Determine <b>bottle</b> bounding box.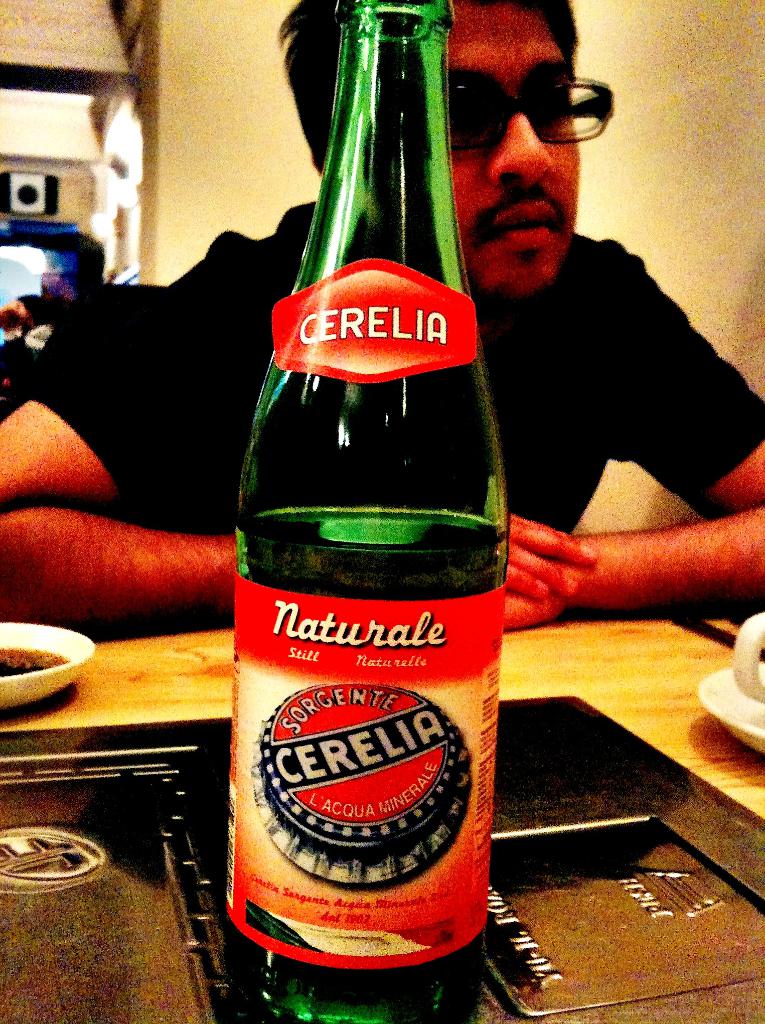
Determined: box=[223, 57, 506, 1012].
